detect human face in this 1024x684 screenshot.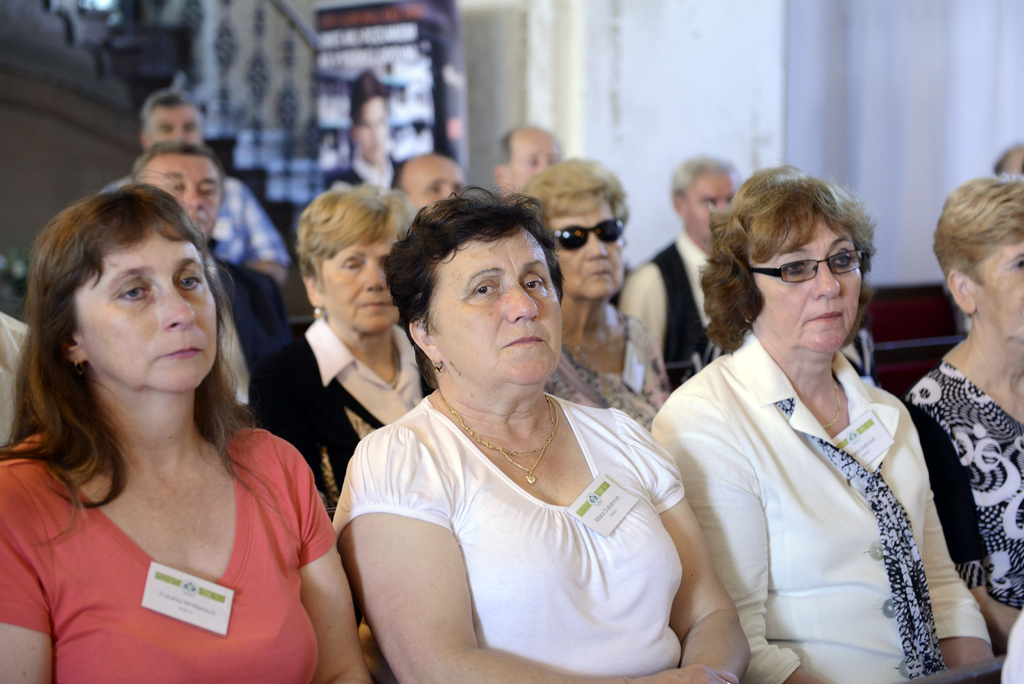
Detection: l=132, t=154, r=228, b=240.
